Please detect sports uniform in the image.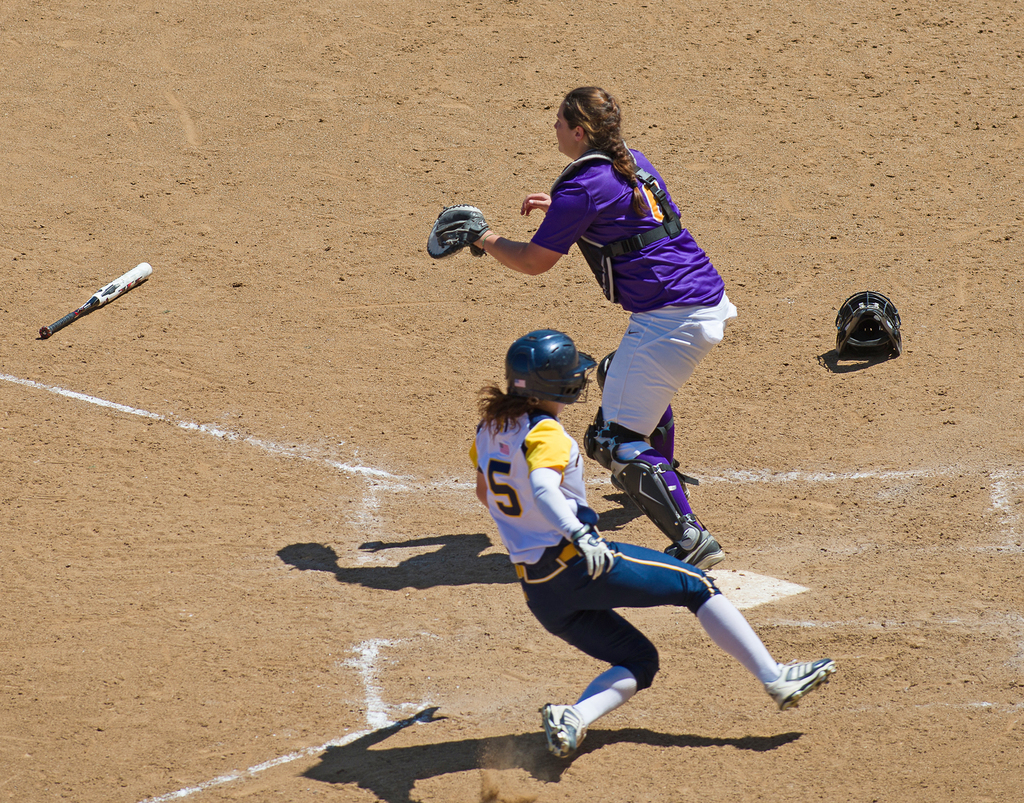
[left=455, top=326, right=841, bottom=762].
